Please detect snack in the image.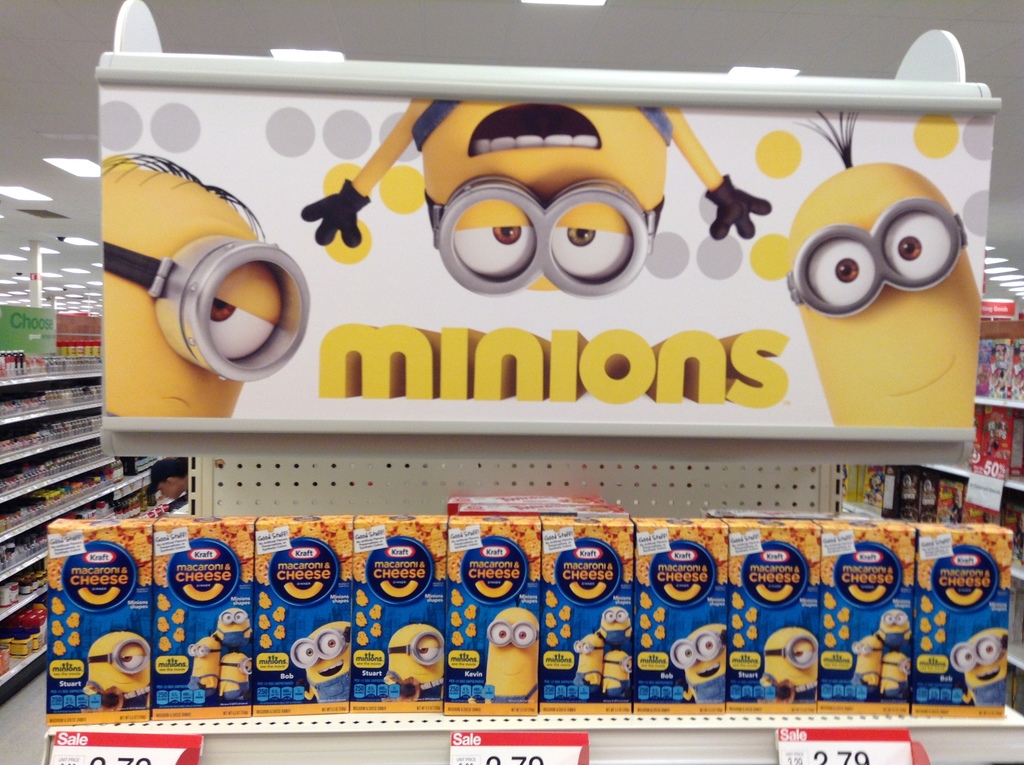
bbox(654, 607, 664, 622).
